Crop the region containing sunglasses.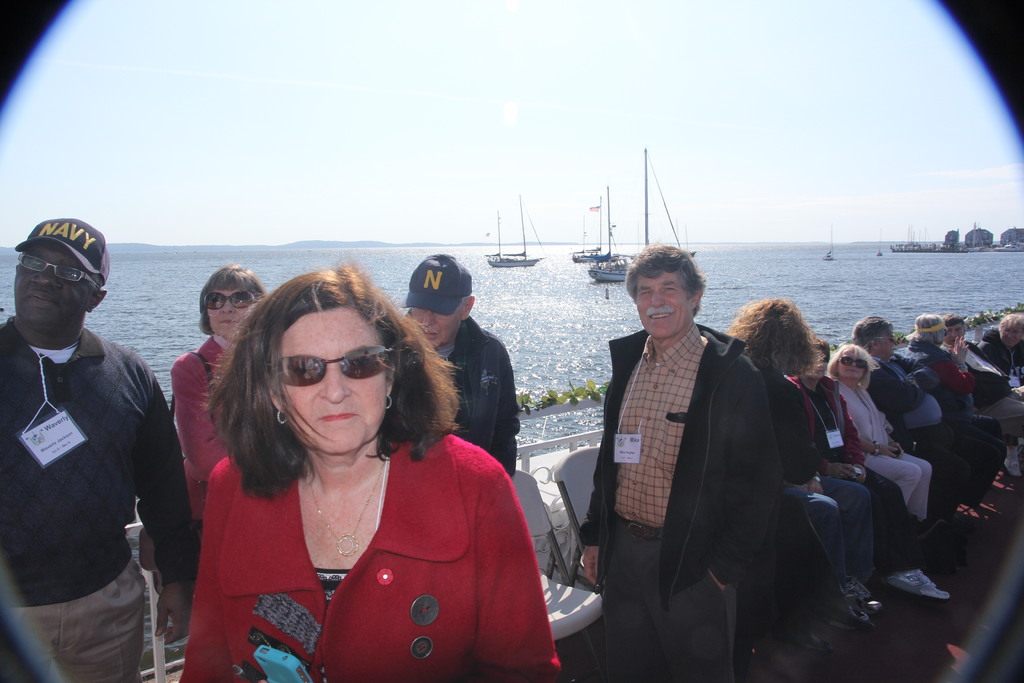
Crop region: crop(836, 356, 864, 368).
